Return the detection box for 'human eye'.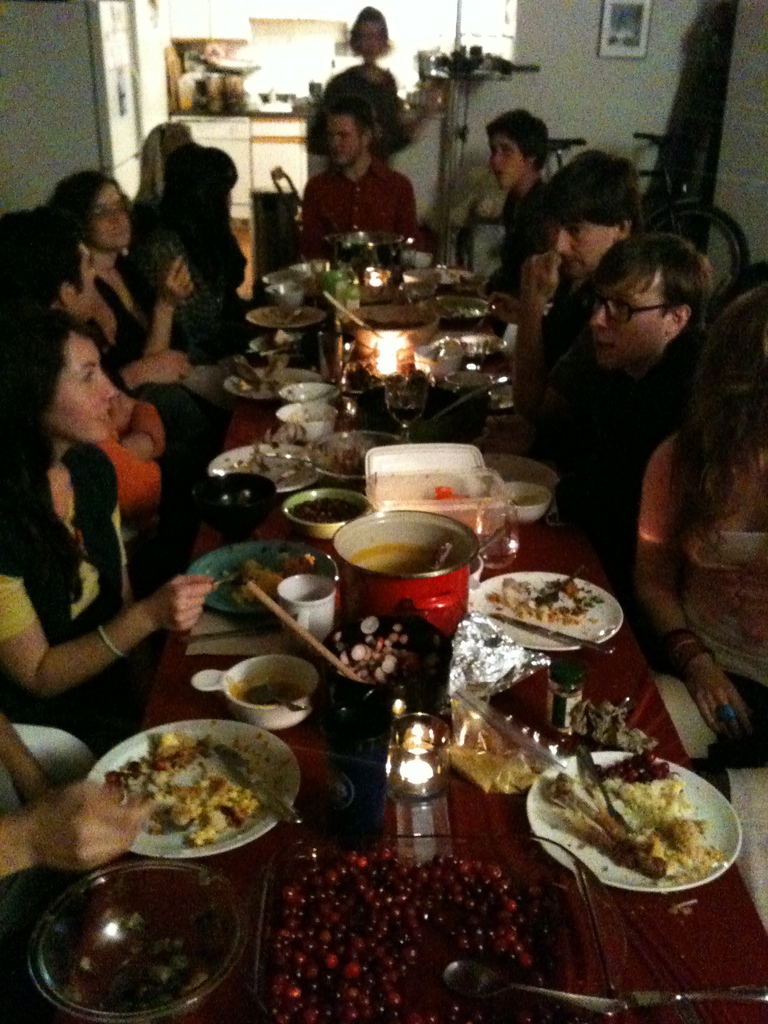
region(611, 298, 629, 312).
